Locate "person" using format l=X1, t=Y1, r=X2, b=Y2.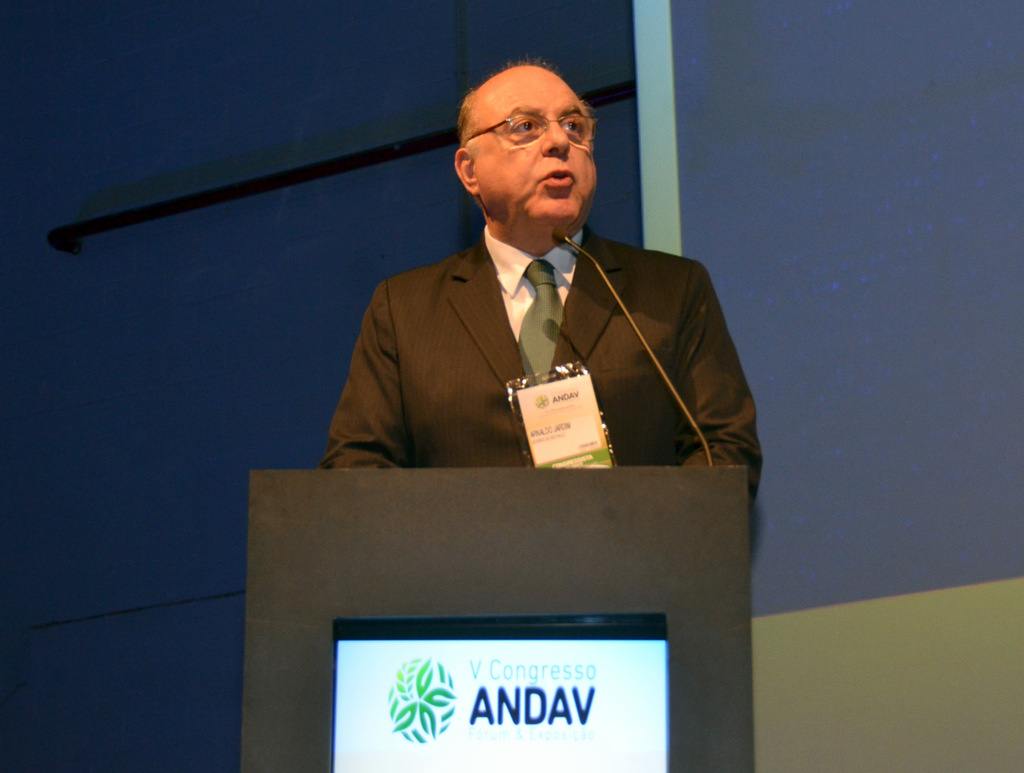
l=293, t=27, r=731, b=770.
